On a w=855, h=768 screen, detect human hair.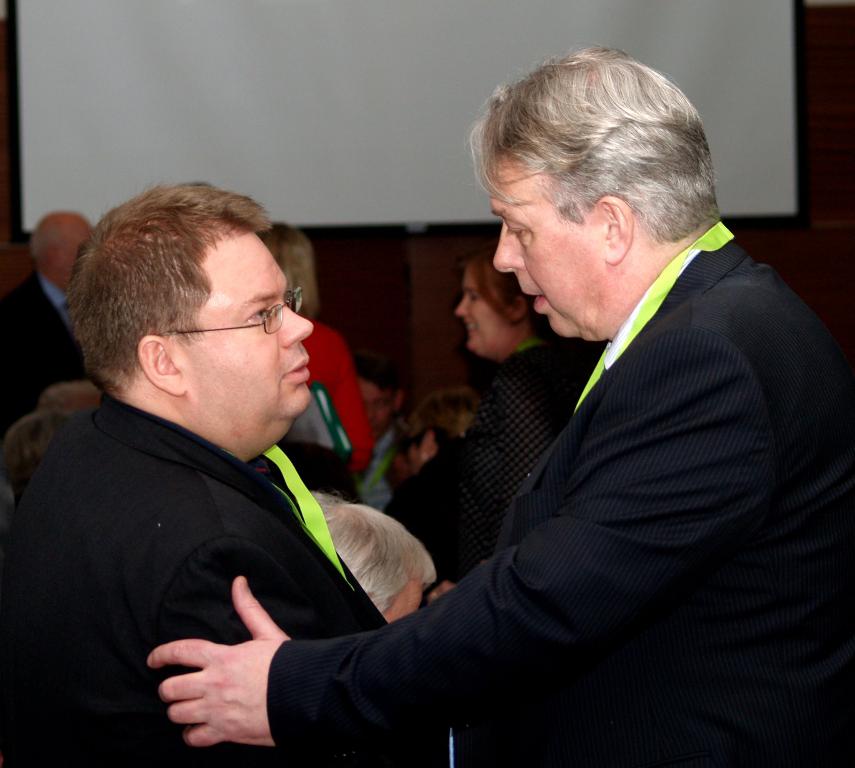
l=1, t=412, r=67, b=488.
